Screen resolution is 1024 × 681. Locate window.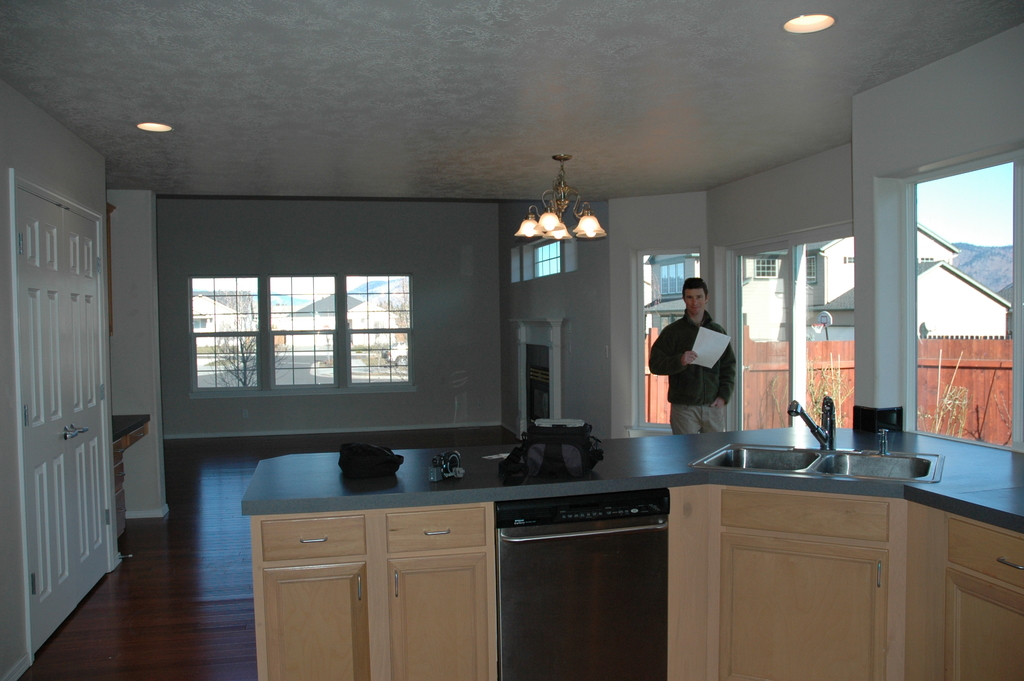
bbox=(506, 220, 574, 282).
